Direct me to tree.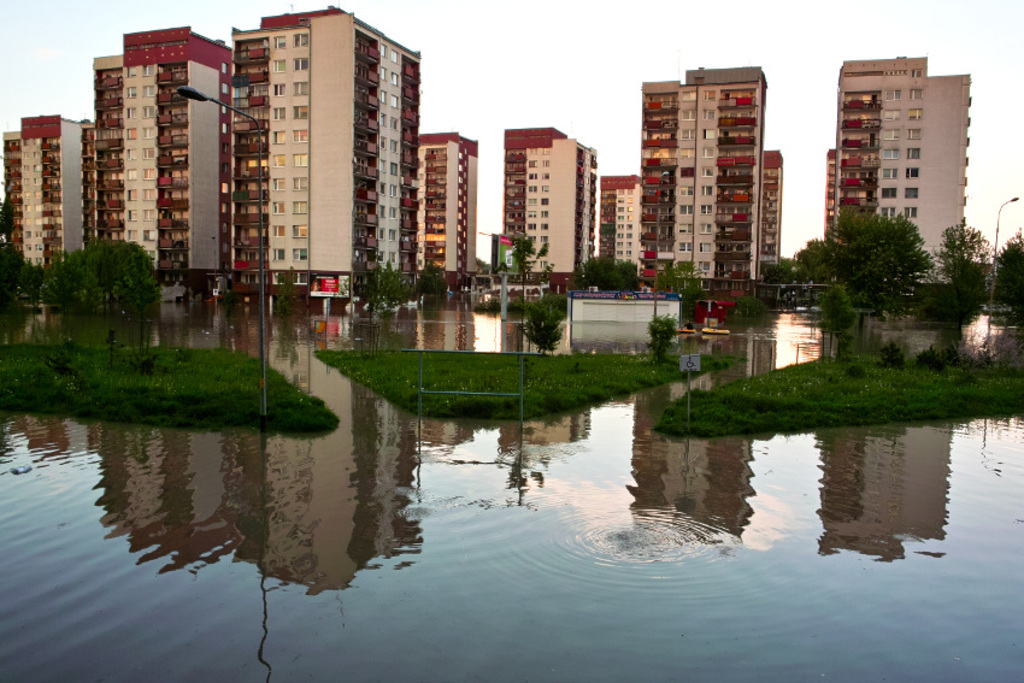
Direction: x1=29 y1=245 x2=107 y2=318.
